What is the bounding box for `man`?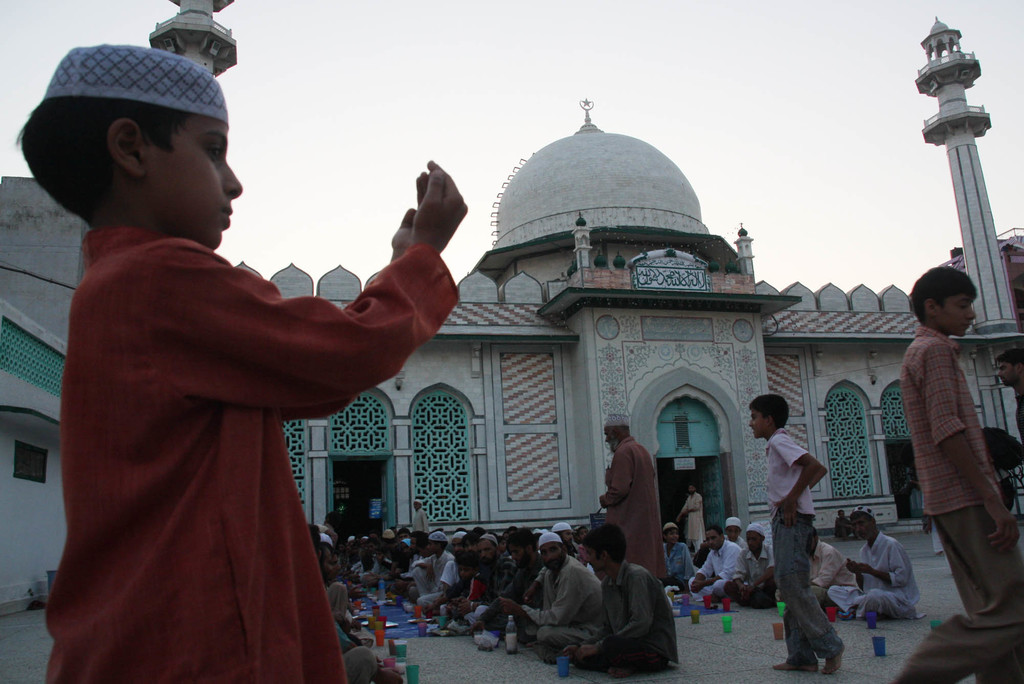
<box>34,42,451,663</box>.
